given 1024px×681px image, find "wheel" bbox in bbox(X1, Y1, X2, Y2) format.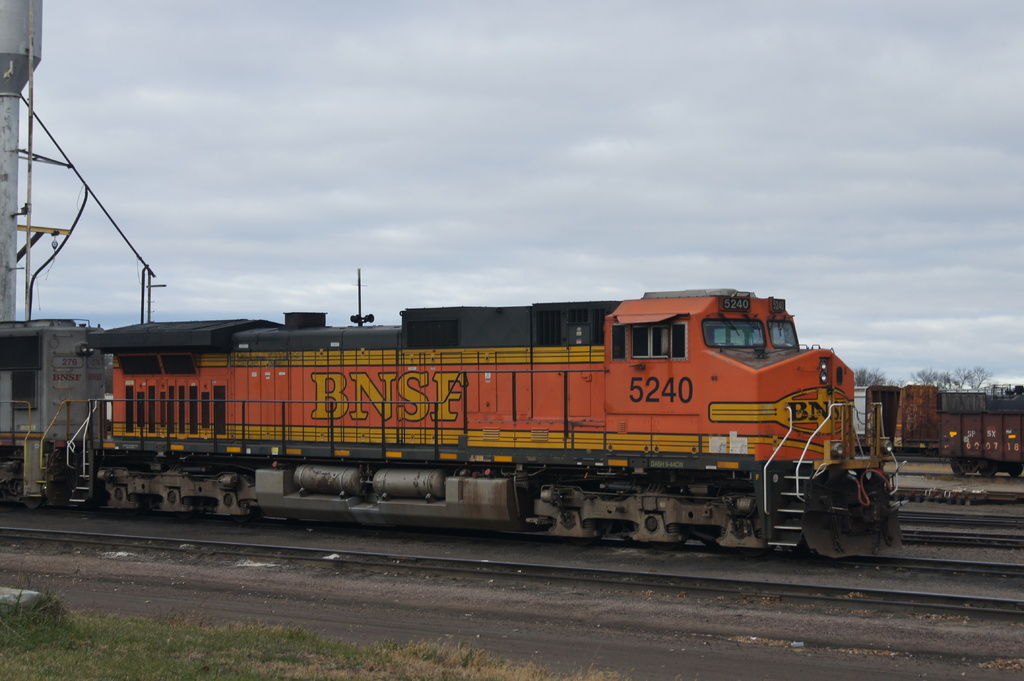
bbox(948, 460, 966, 479).
